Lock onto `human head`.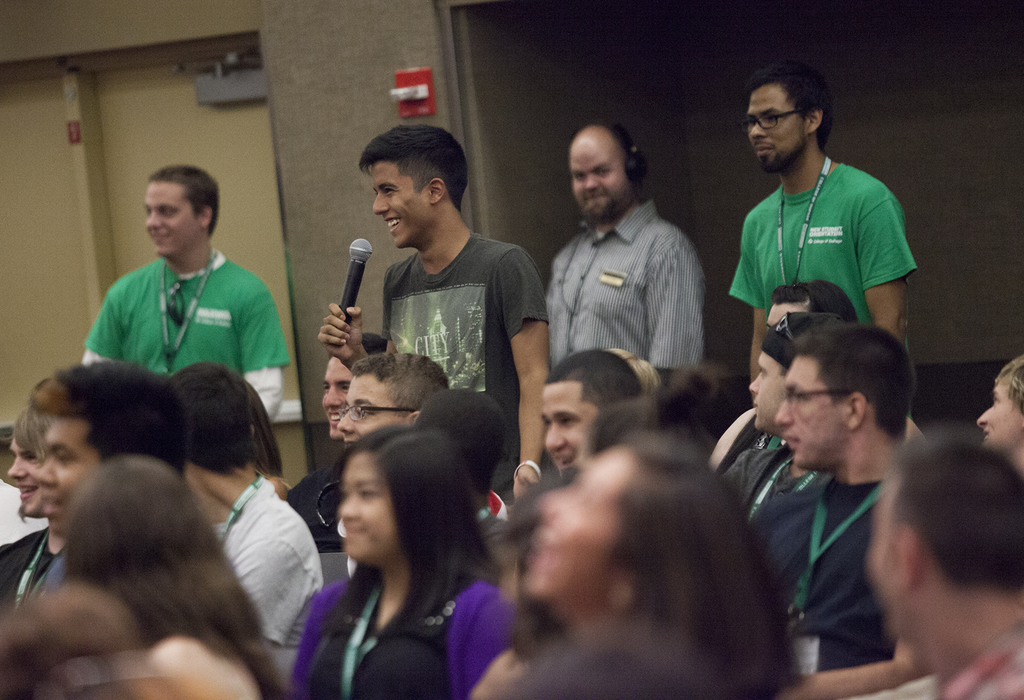
Locked: 141, 166, 220, 255.
